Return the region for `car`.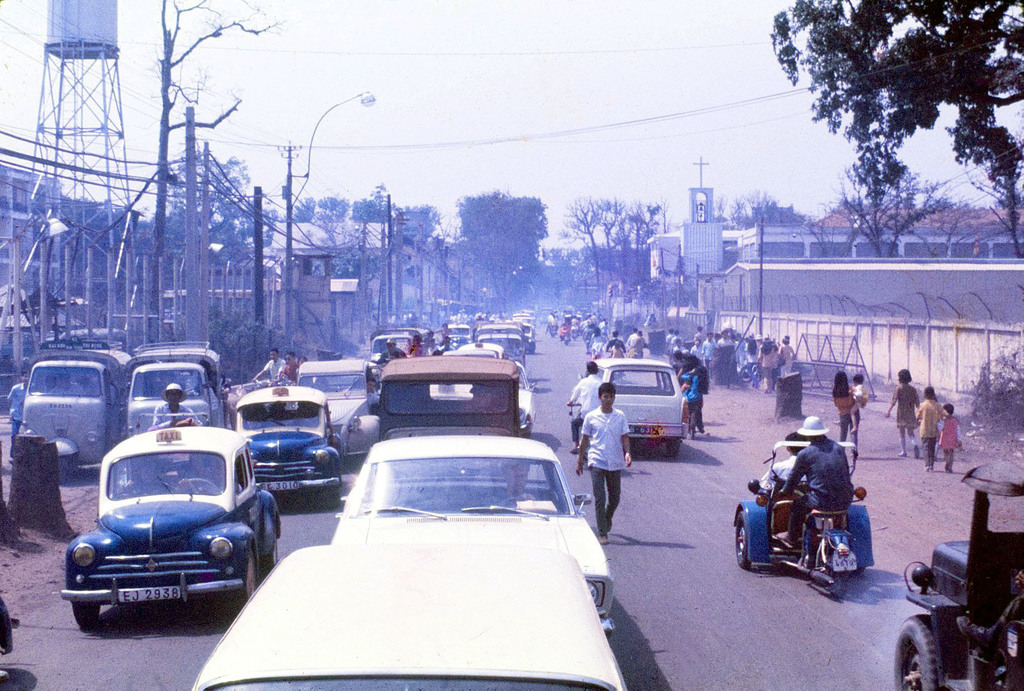
left=463, top=340, right=504, bottom=361.
